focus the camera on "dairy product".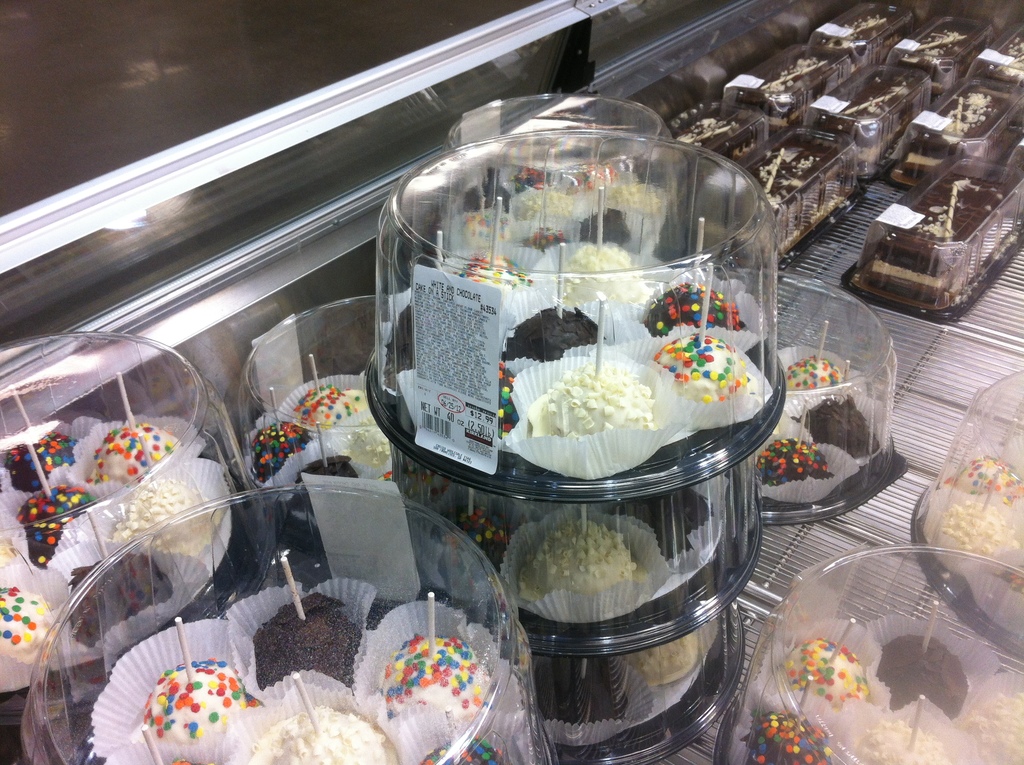
Focus region: 843, 65, 915, 150.
